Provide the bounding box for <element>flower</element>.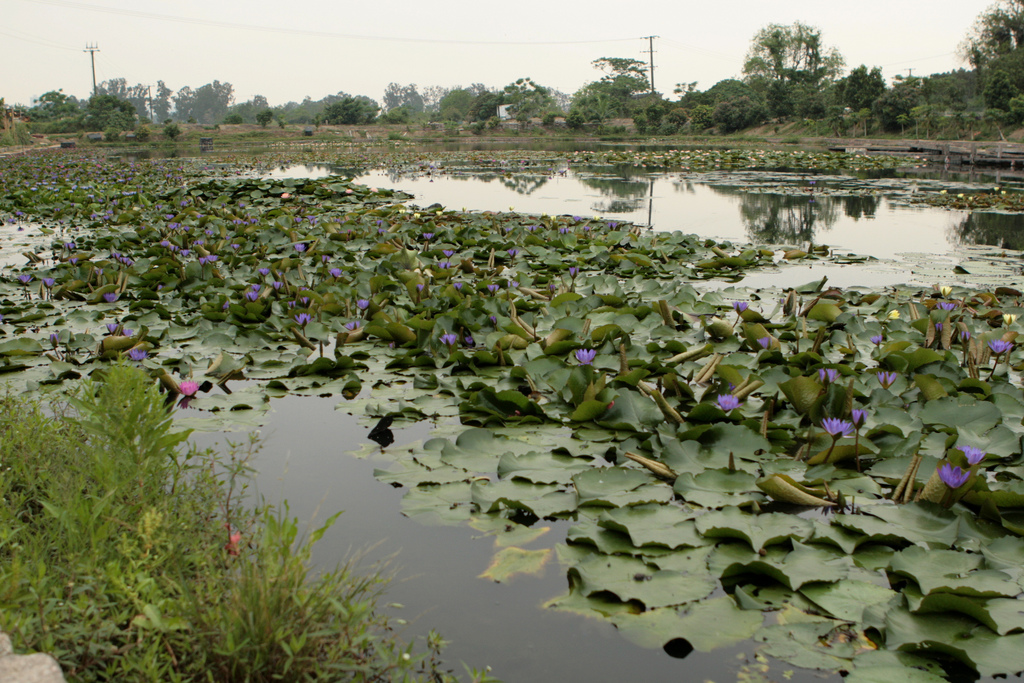
287/300/296/310.
